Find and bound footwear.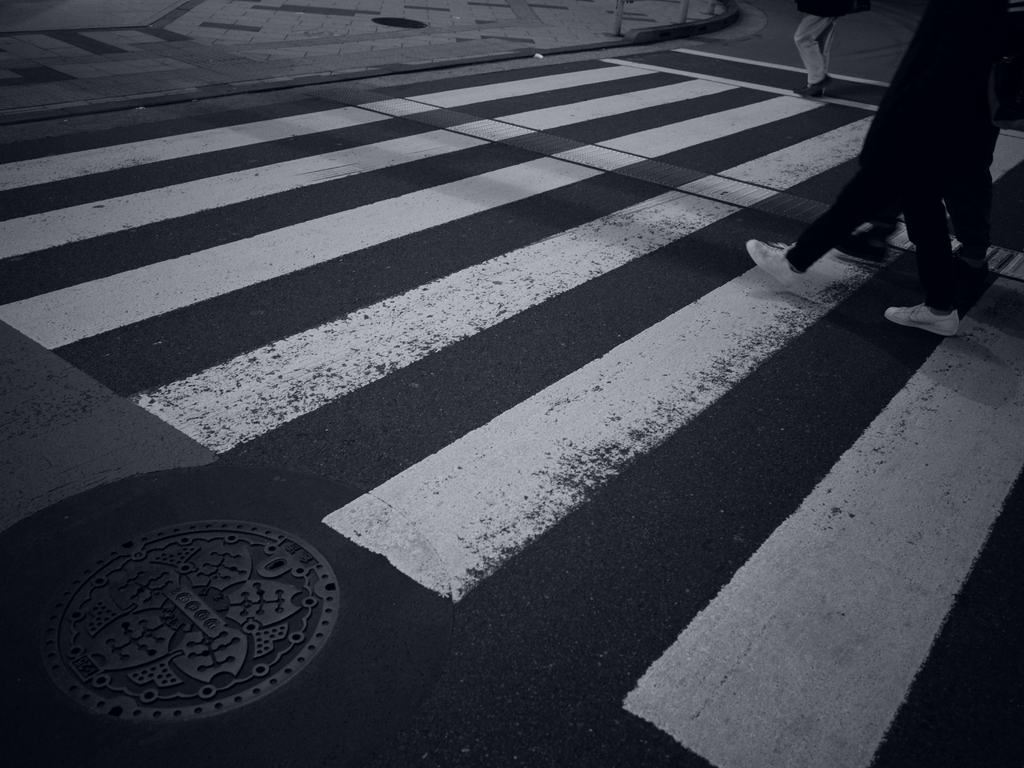
Bound: 881:304:959:337.
